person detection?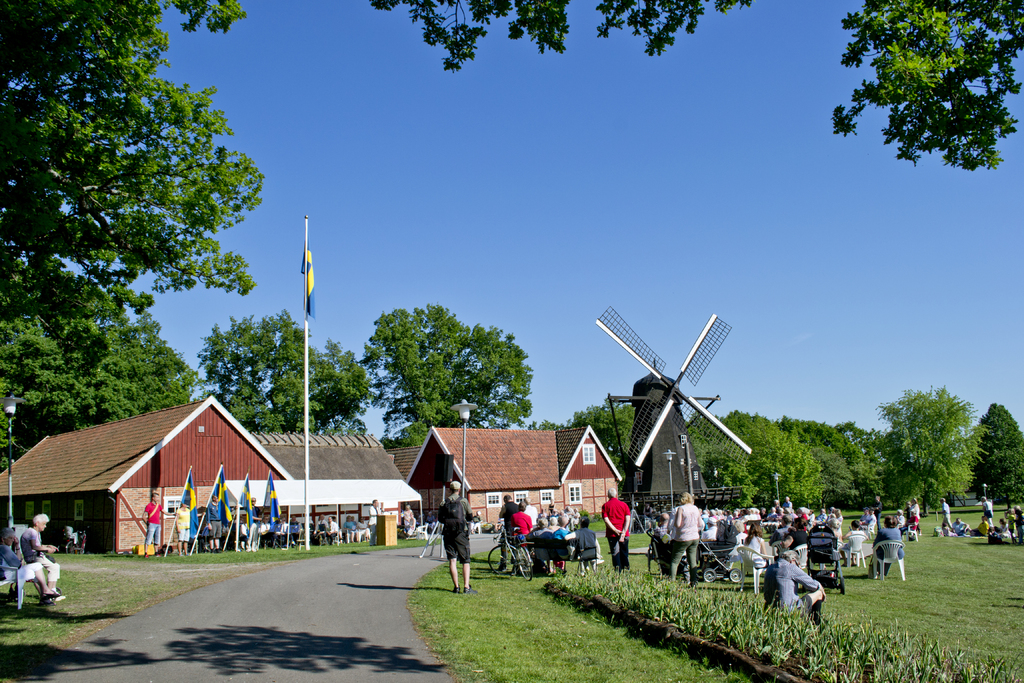
<box>988,526,1003,543</box>
